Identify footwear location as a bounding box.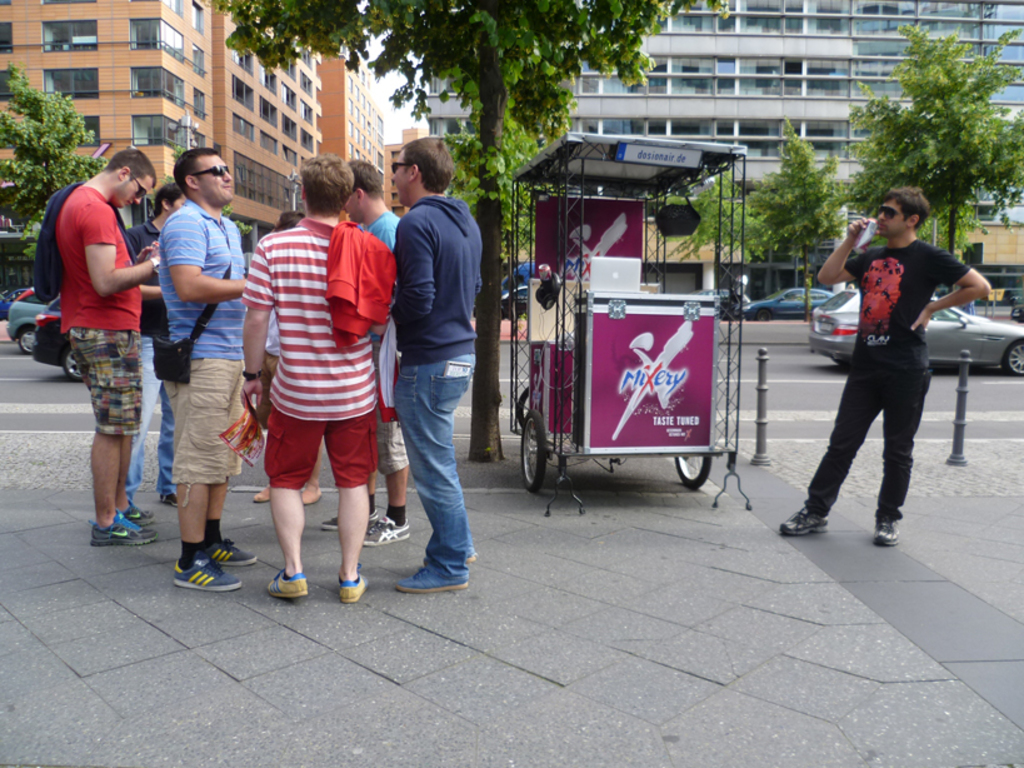
bbox(874, 513, 903, 547).
